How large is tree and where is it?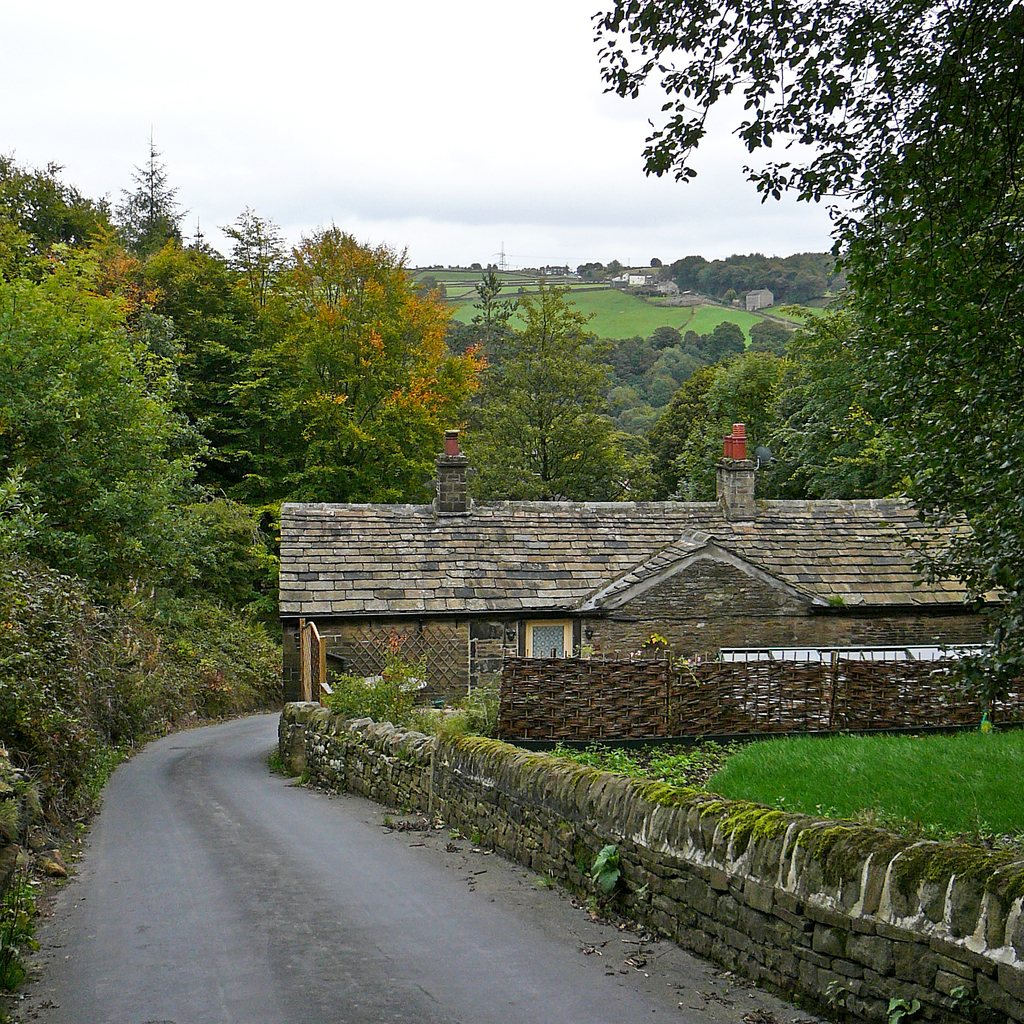
Bounding box: <region>644, 323, 681, 352</region>.
